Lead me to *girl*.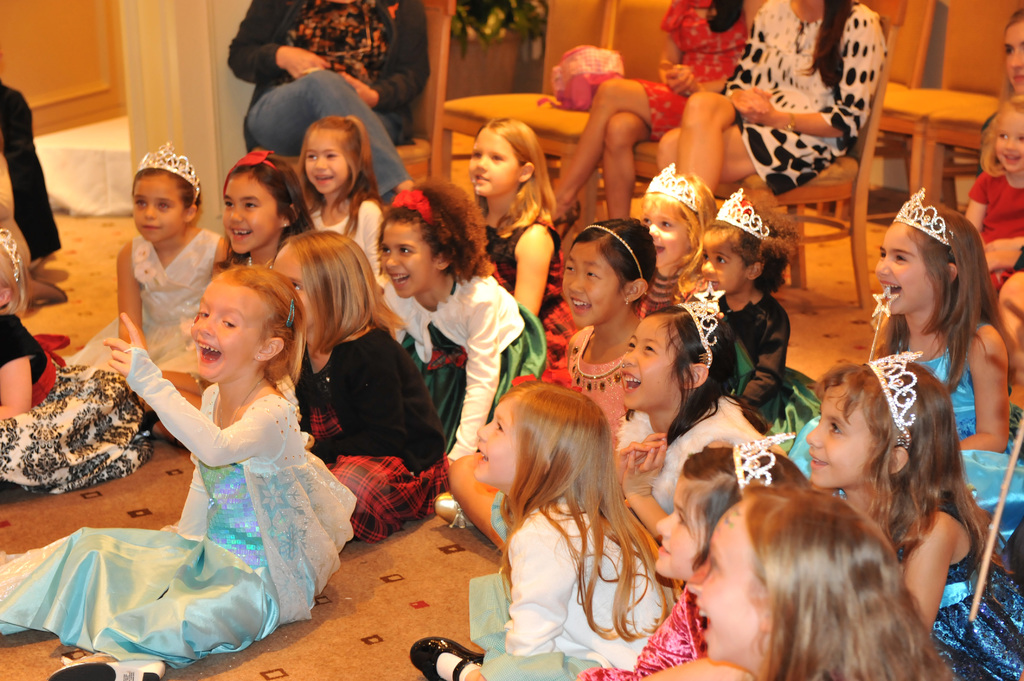
Lead to <bbox>580, 429, 815, 680</bbox>.
